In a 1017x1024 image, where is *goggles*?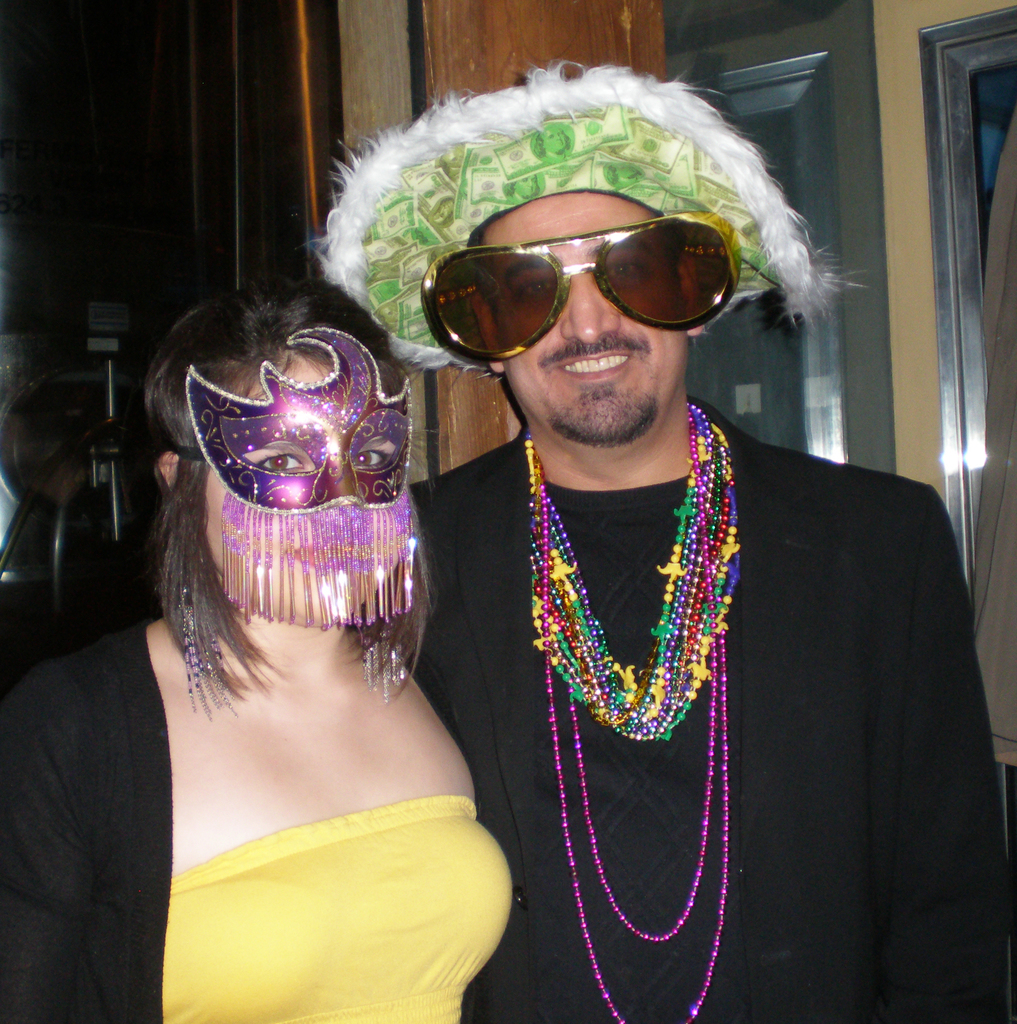
[x1=403, y1=193, x2=764, y2=359].
